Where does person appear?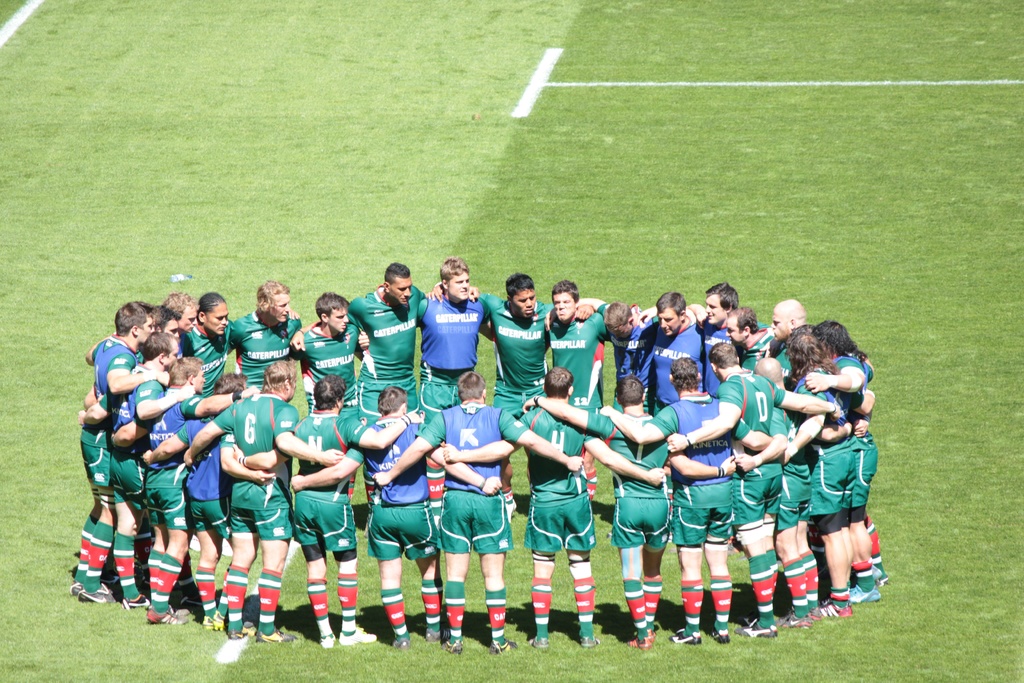
Appears at region(520, 382, 740, 647).
